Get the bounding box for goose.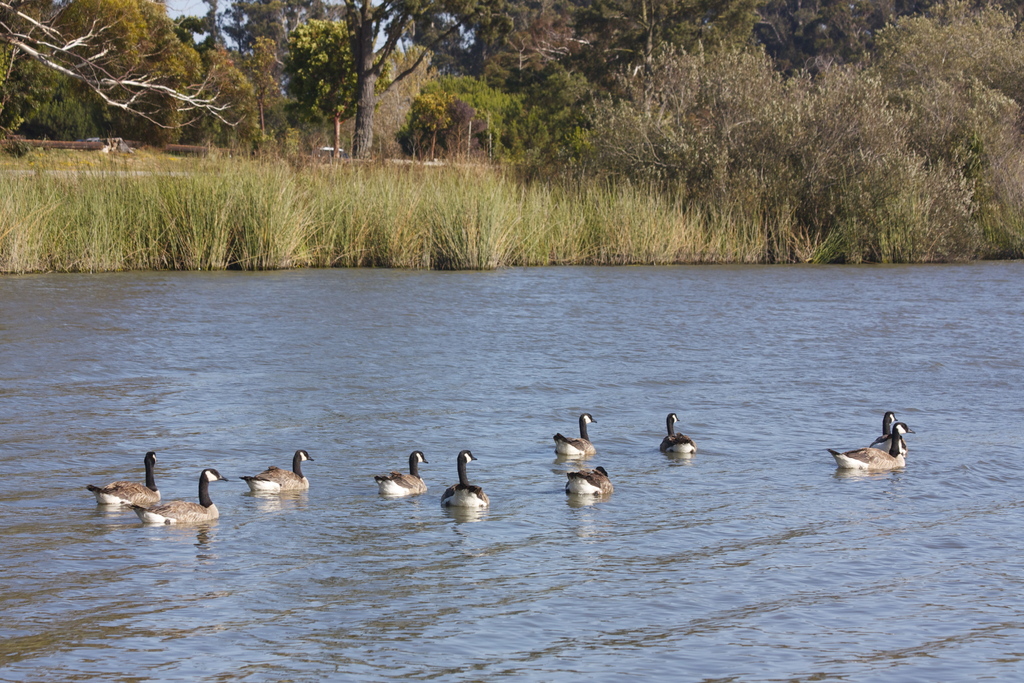
<bbox>440, 448, 492, 511</bbox>.
